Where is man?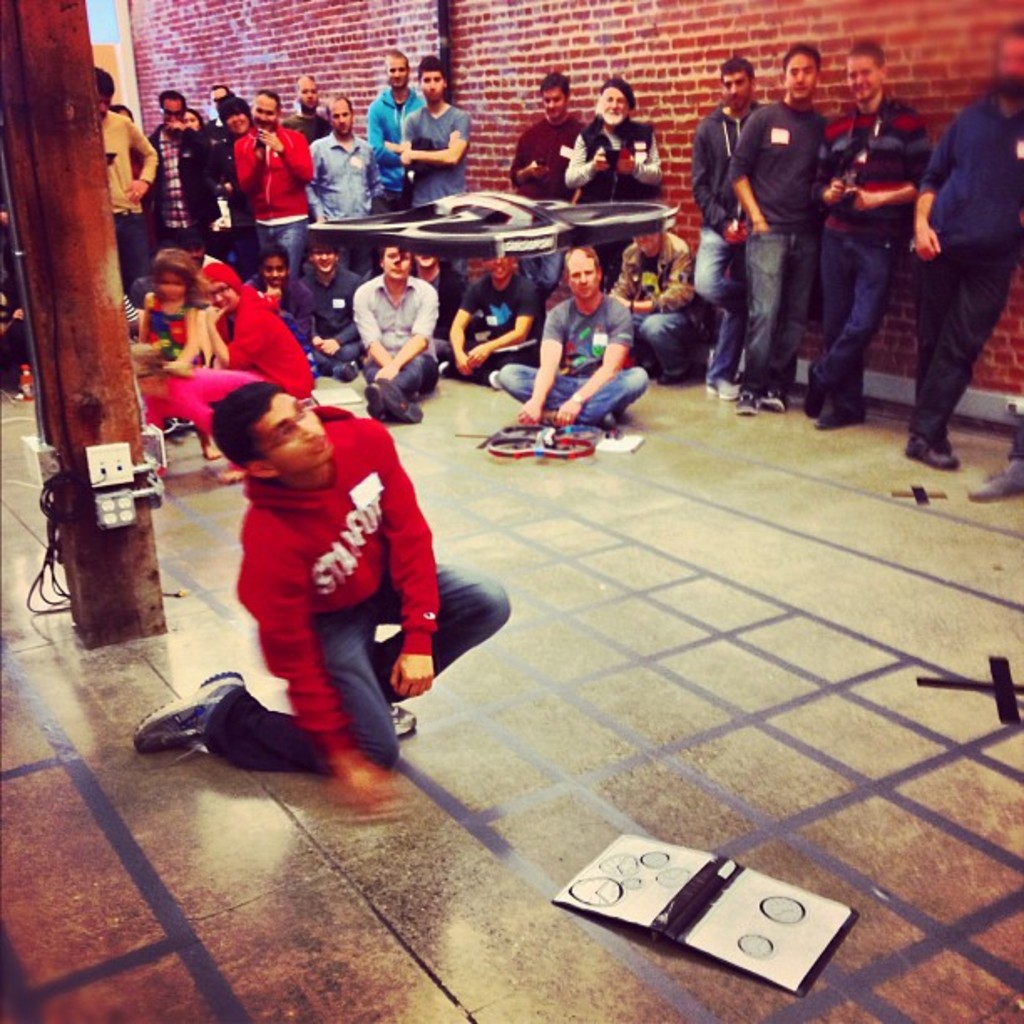
pyautogui.locateOnScreen(226, 89, 316, 284).
